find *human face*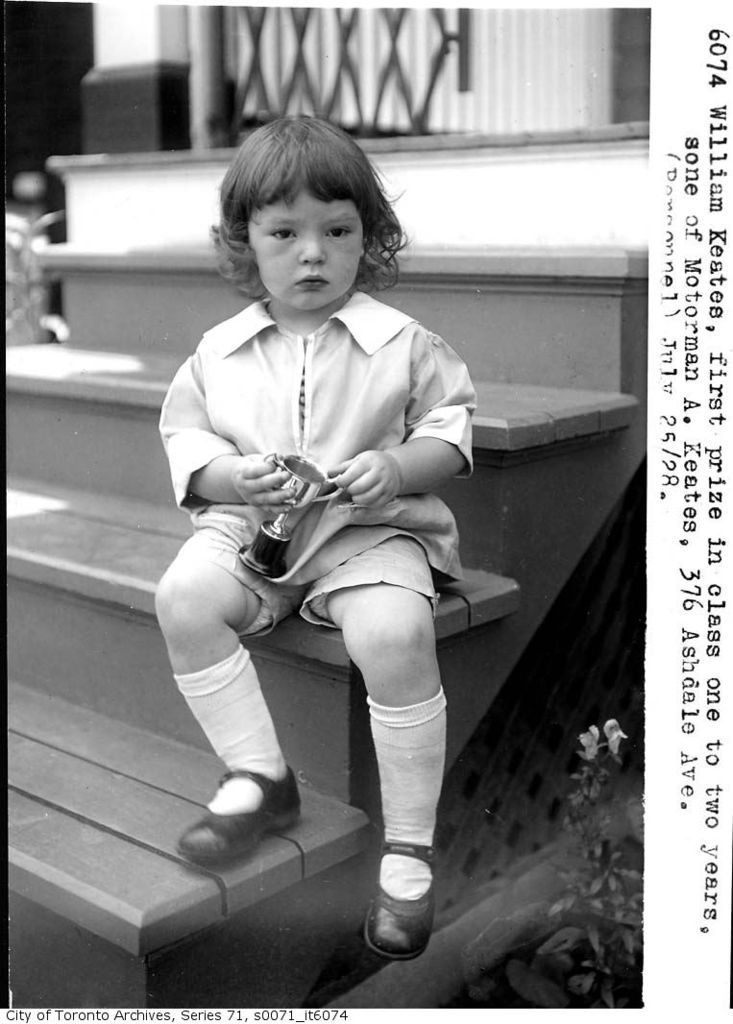
[247,190,364,308]
